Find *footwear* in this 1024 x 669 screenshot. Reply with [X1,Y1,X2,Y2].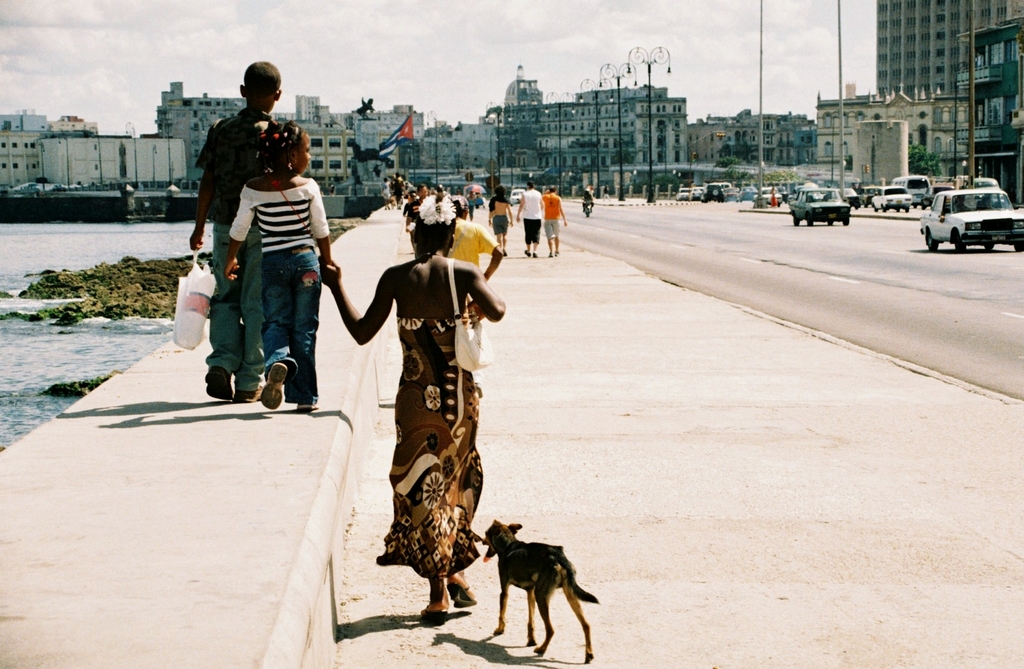
[425,611,450,623].
